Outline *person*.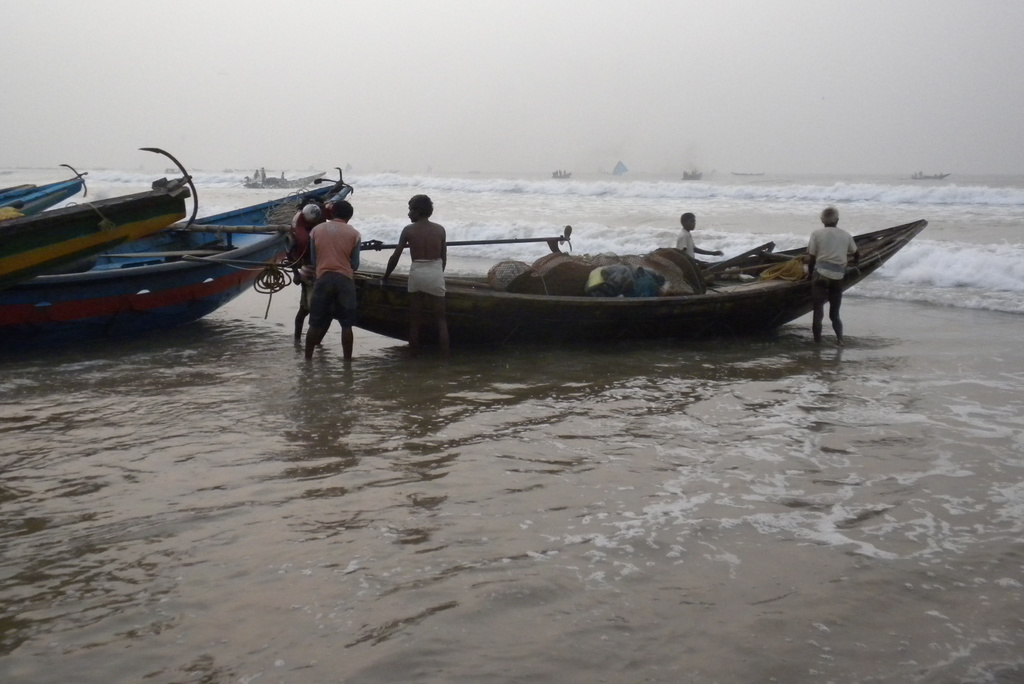
Outline: <bbox>285, 203, 333, 341</bbox>.
